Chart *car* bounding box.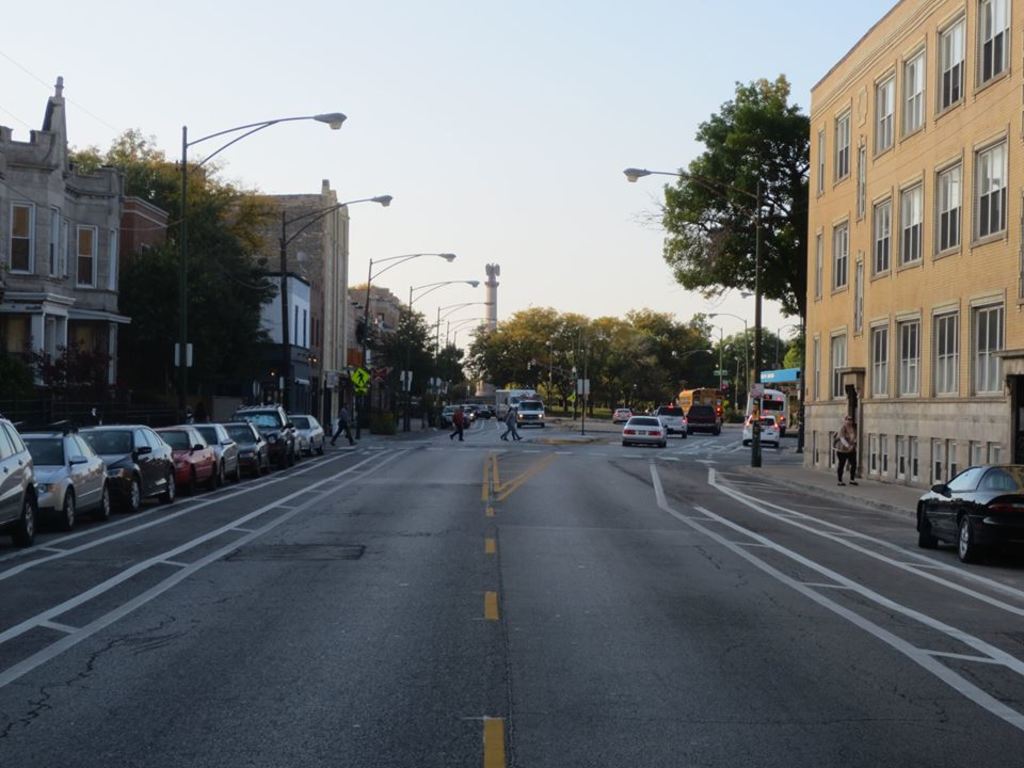
Charted: pyautogui.locateOnScreen(613, 410, 633, 426).
